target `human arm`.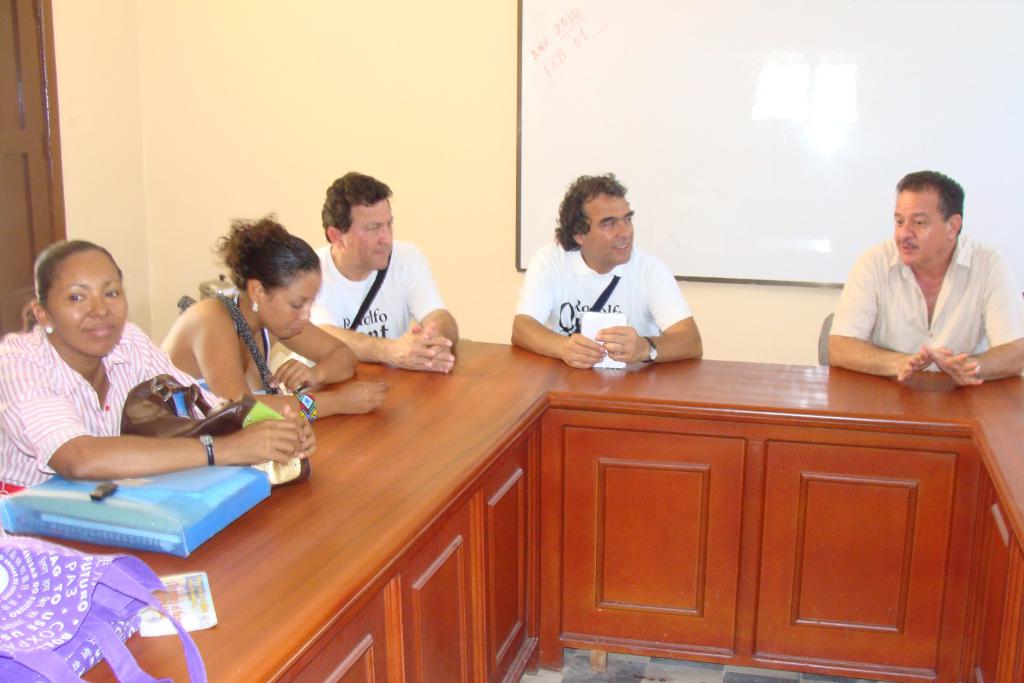
Target region: [left=324, top=322, right=453, bottom=375].
